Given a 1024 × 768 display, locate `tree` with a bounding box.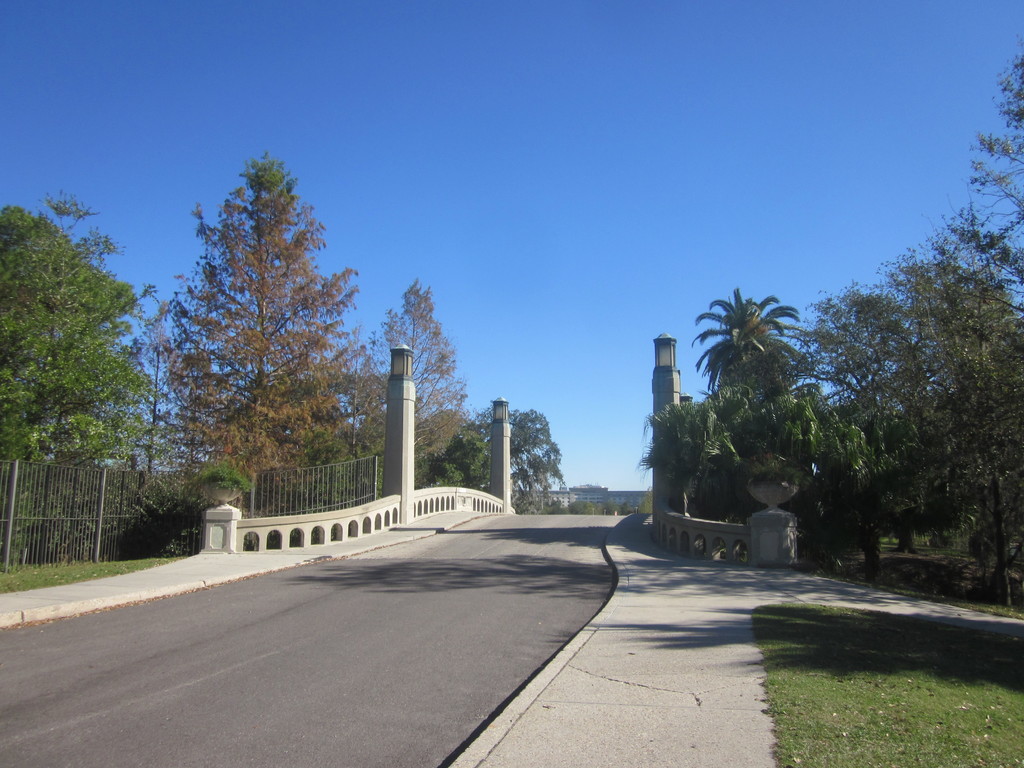
Located: detection(700, 381, 772, 524).
